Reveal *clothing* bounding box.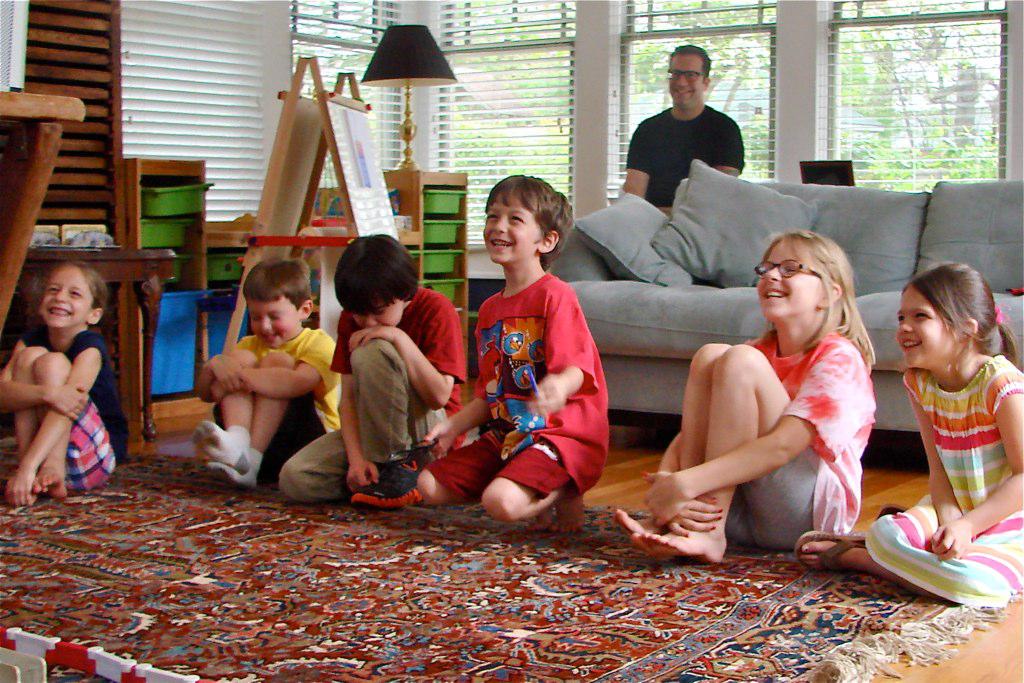
Revealed: l=449, t=243, r=602, b=511.
